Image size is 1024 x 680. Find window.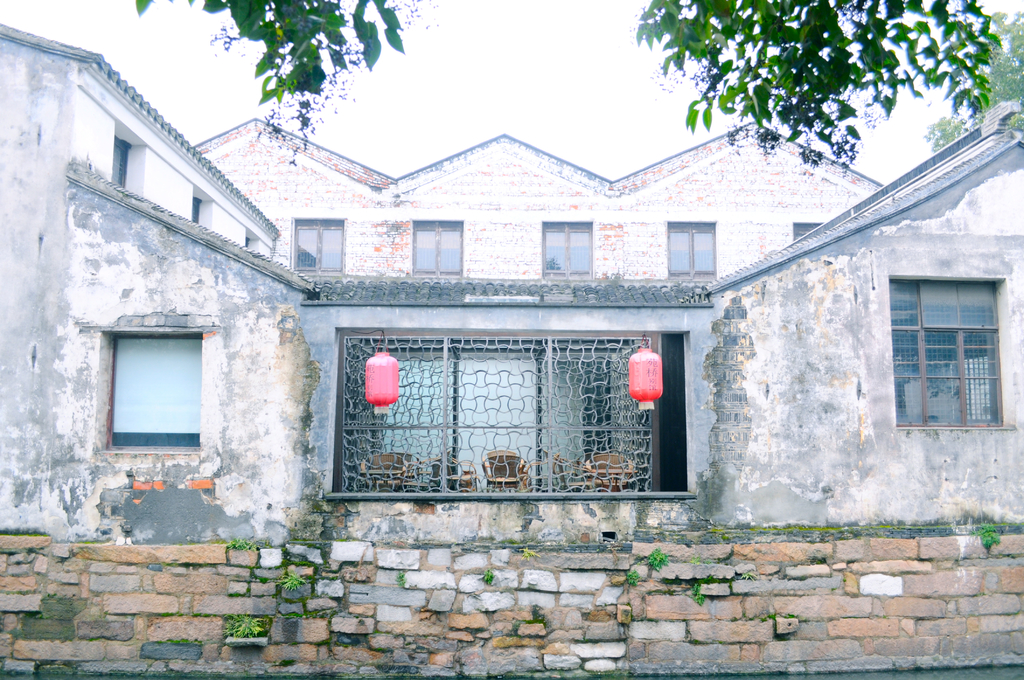
box(889, 277, 1016, 429).
